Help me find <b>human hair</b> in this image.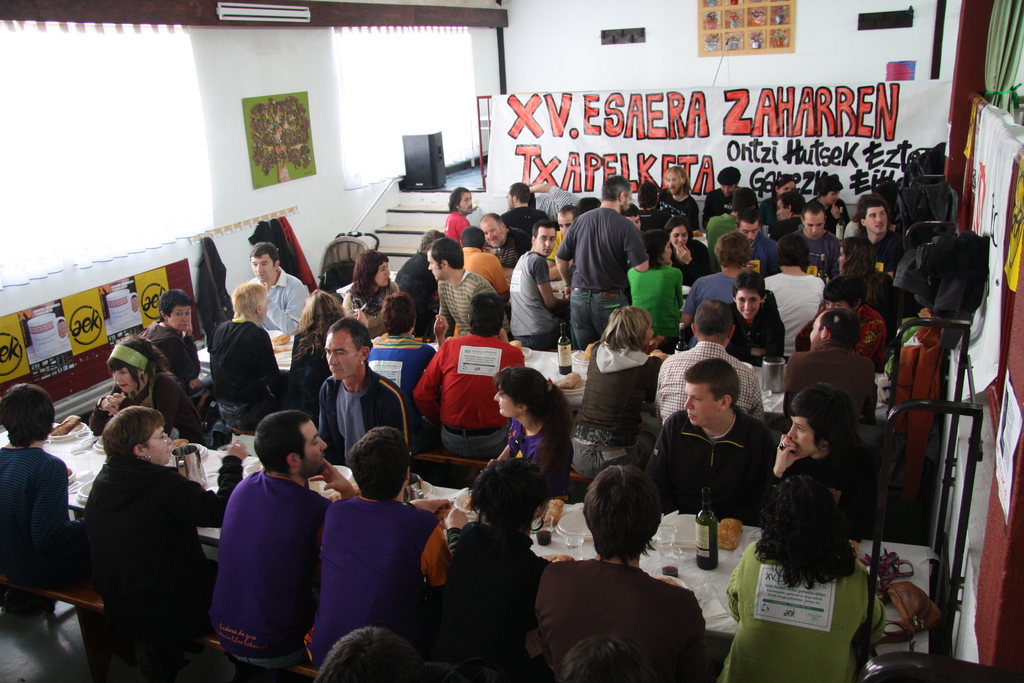
Found it: (556,637,644,682).
